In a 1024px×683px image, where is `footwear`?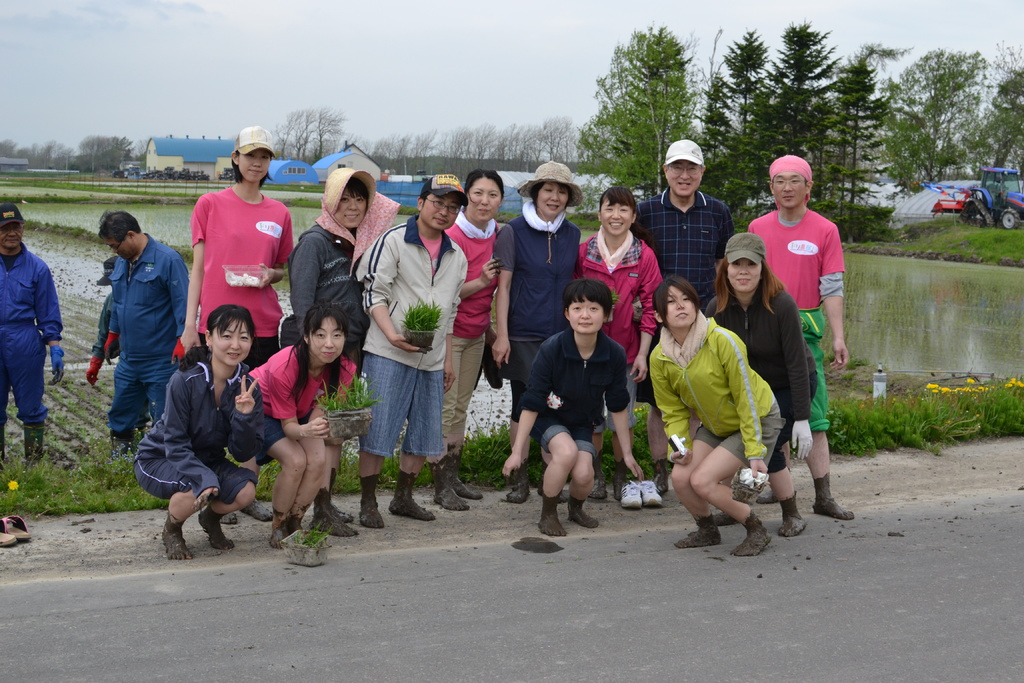
x1=620 y1=481 x2=642 y2=511.
